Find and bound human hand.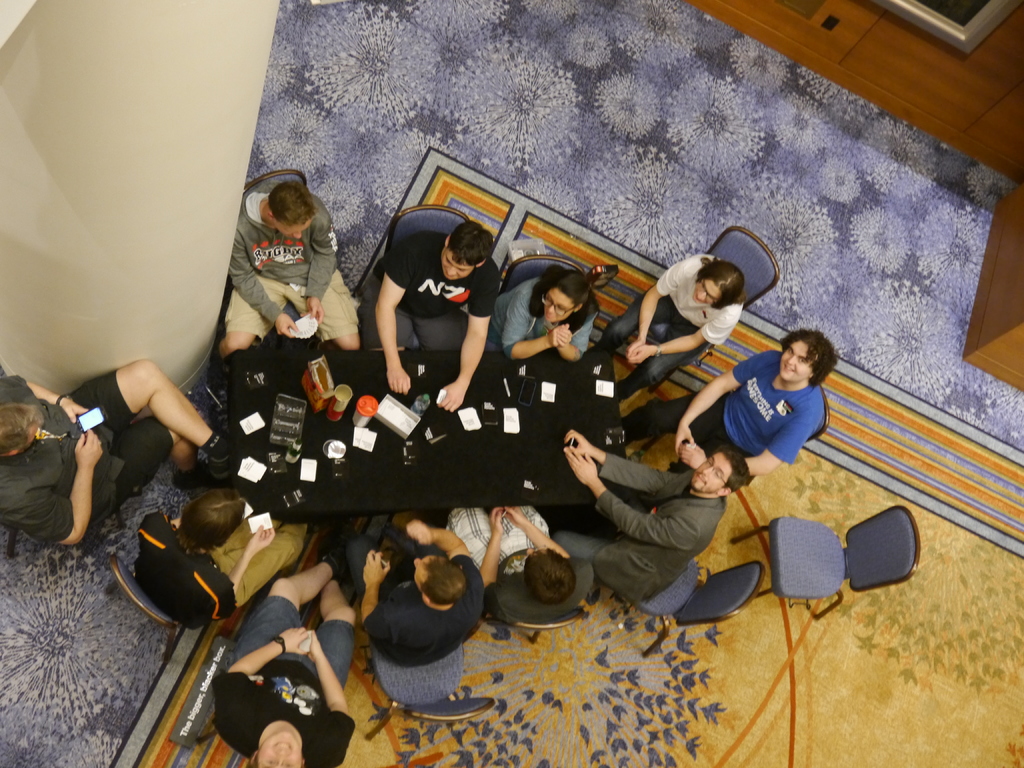
Bound: [left=491, top=508, right=508, bottom=538].
